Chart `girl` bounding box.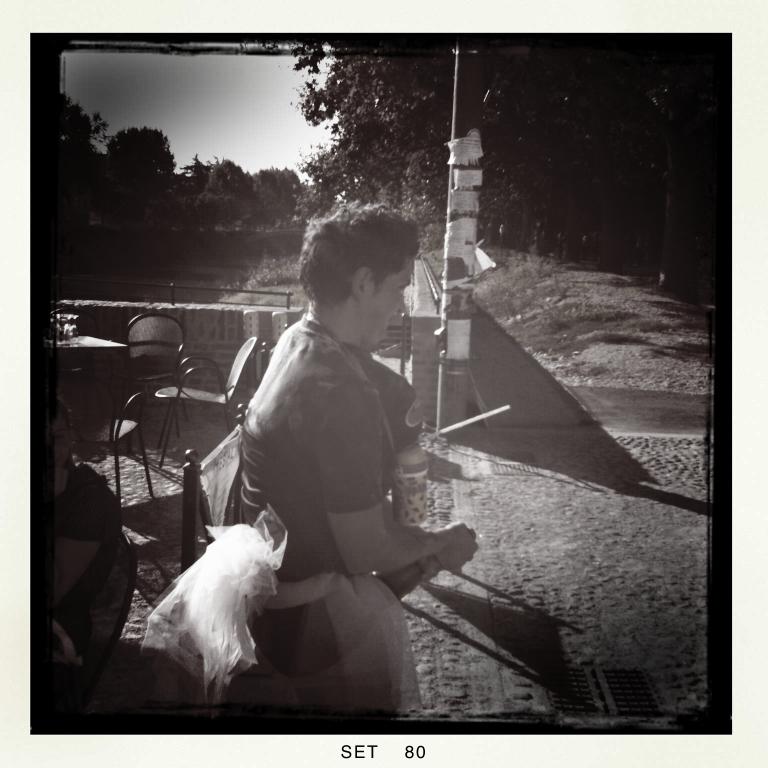
Charted: 48, 398, 122, 736.
